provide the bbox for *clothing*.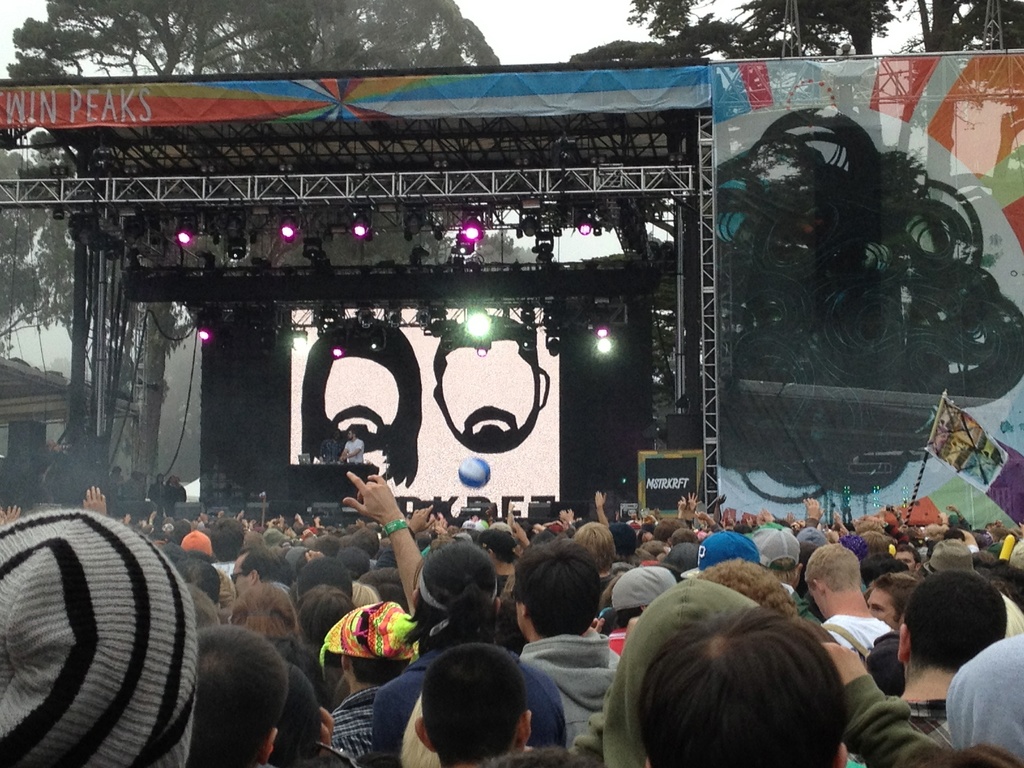
371/653/570/767.
